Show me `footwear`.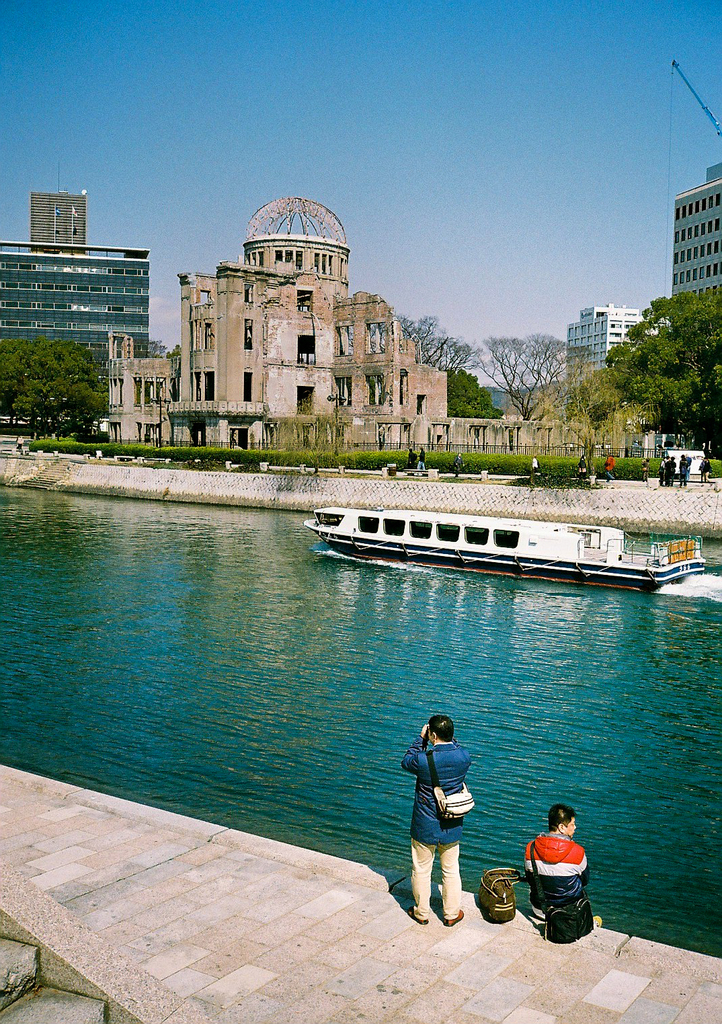
`footwear` is here: region(441, 908, 464, 931).
